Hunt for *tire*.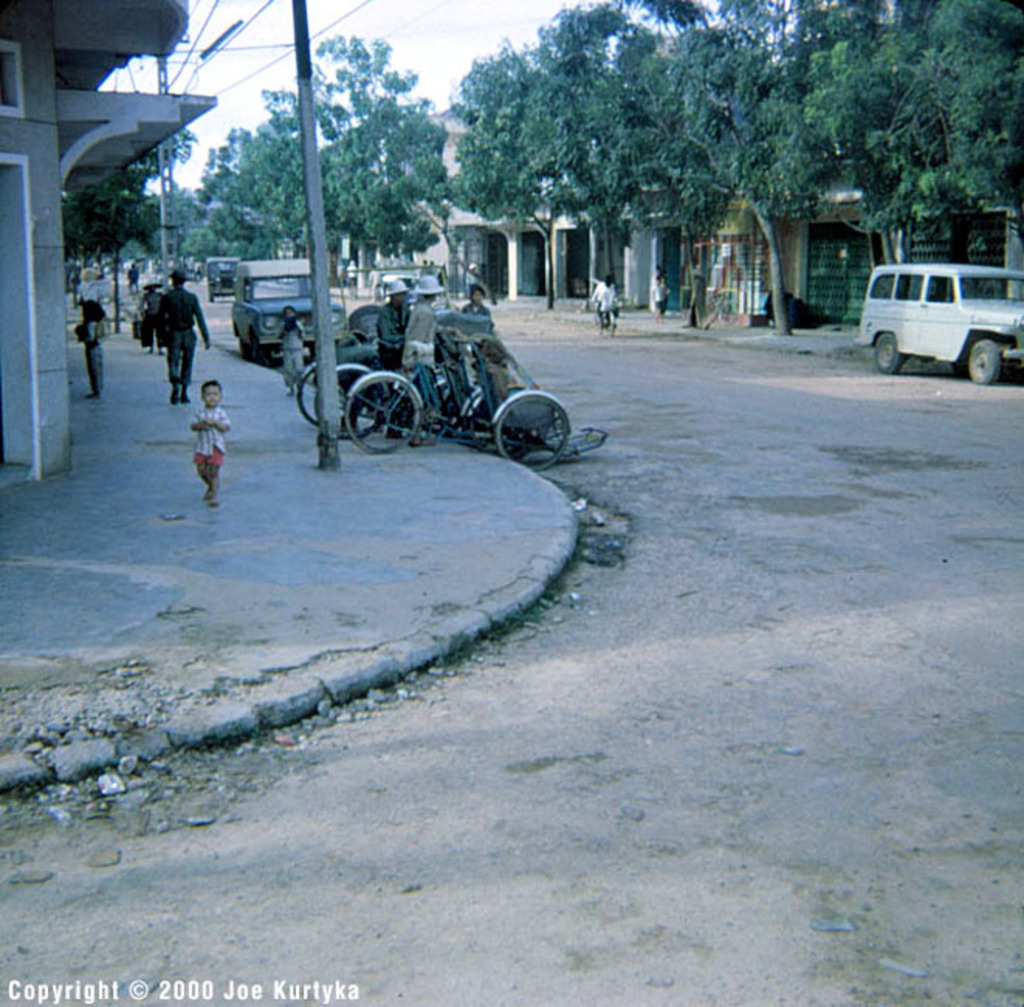
Hunted down at crop(965, 336, 1001, 389).
